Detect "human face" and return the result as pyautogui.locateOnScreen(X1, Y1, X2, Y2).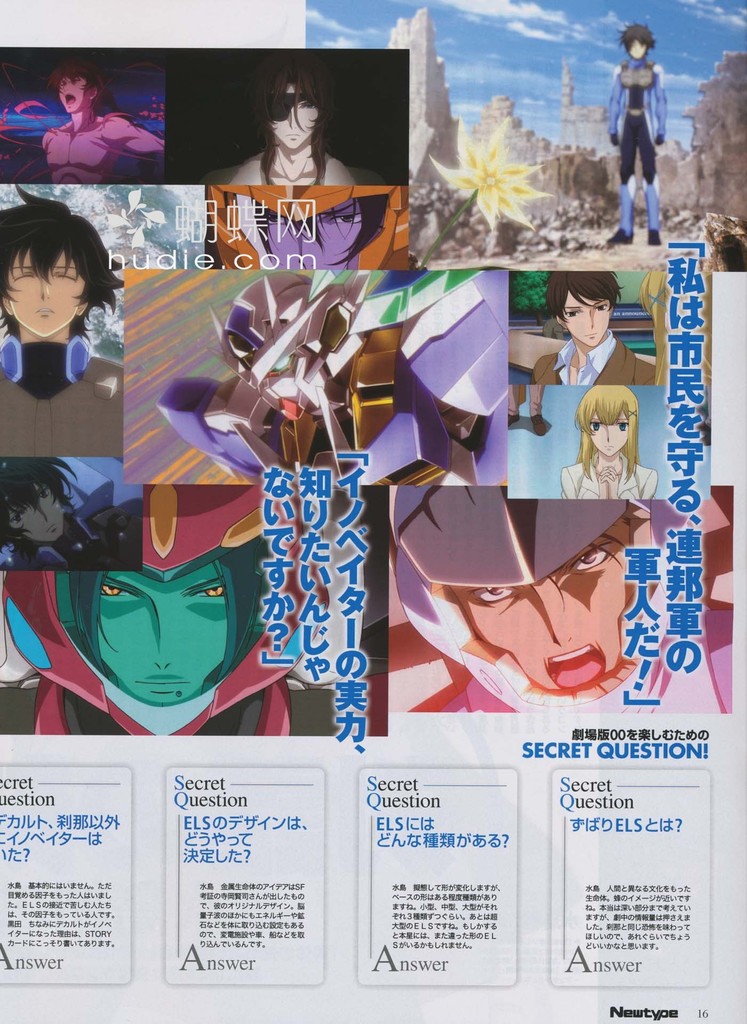
pyautogui.locateOnScreen(90, 566, 233, 707).
